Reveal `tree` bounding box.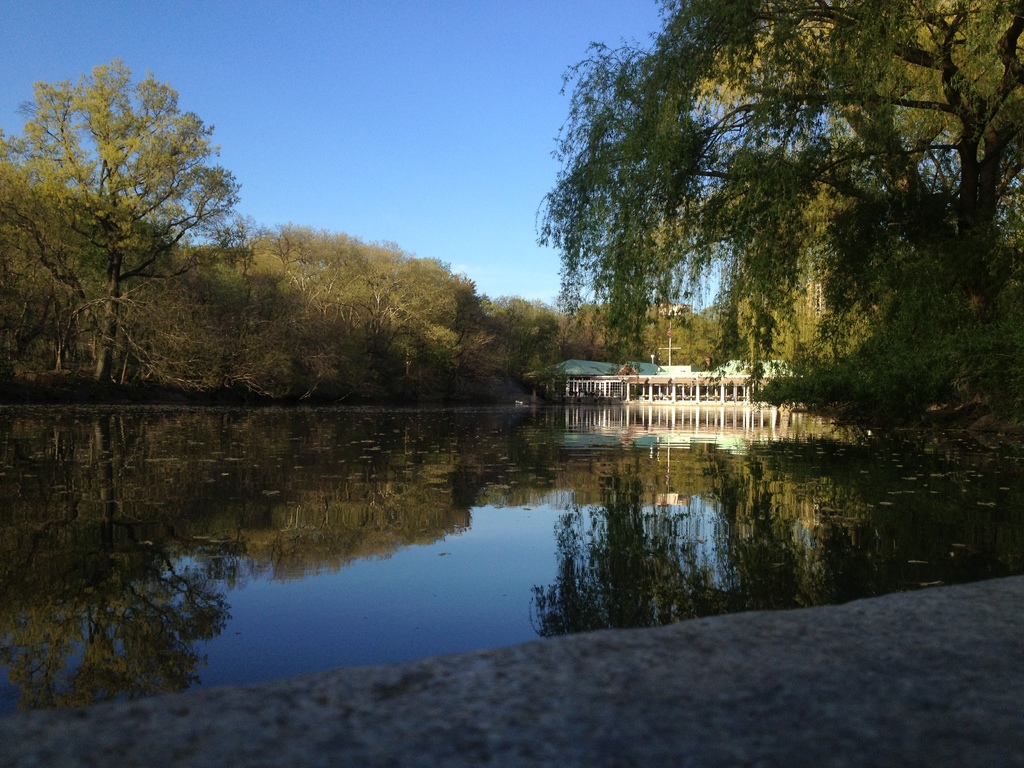
Revealed: BBox(662, 296, 733, 373).
